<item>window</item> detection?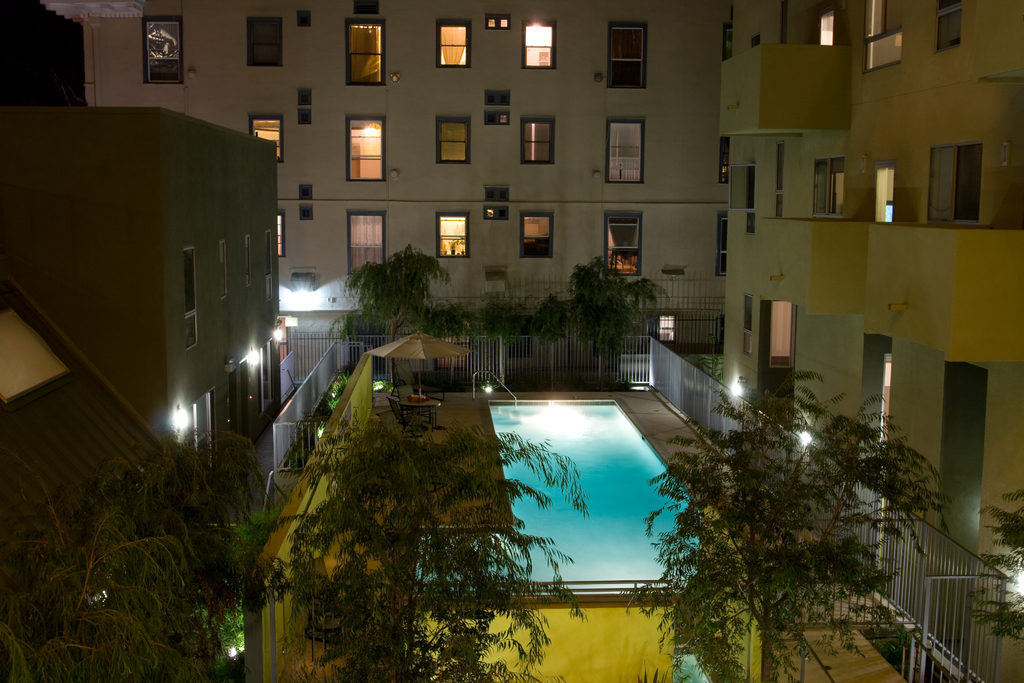
[x1=930, y1=142, x2=981, y2=222]
